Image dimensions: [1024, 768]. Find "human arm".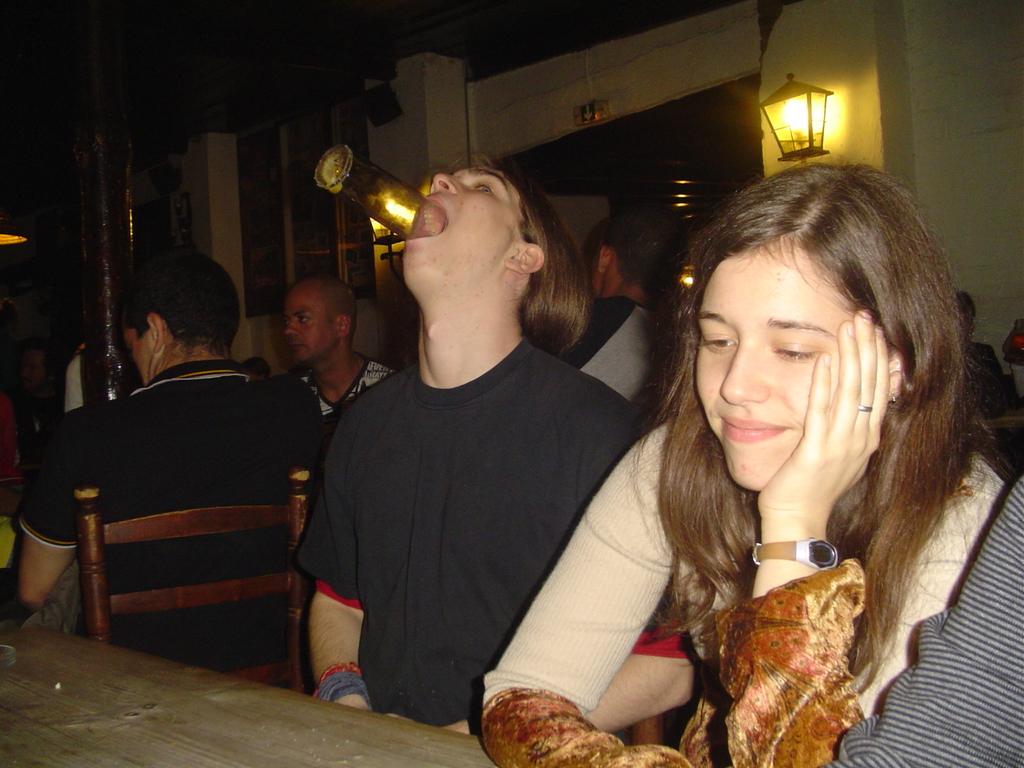
[399, 582, 705, 735].
